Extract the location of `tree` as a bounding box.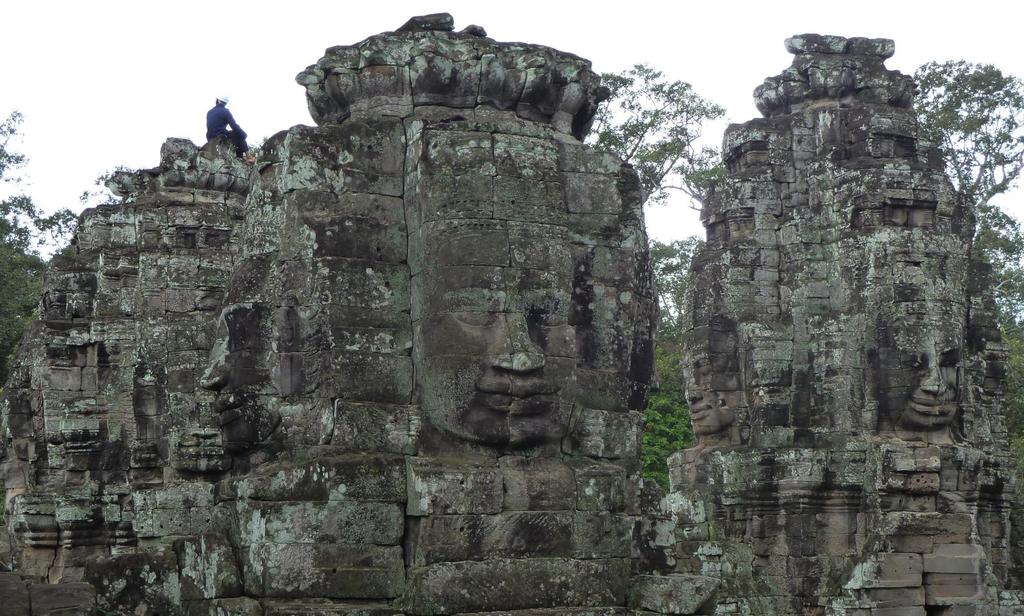
left=0, top=108, right=79, bottom=358.
